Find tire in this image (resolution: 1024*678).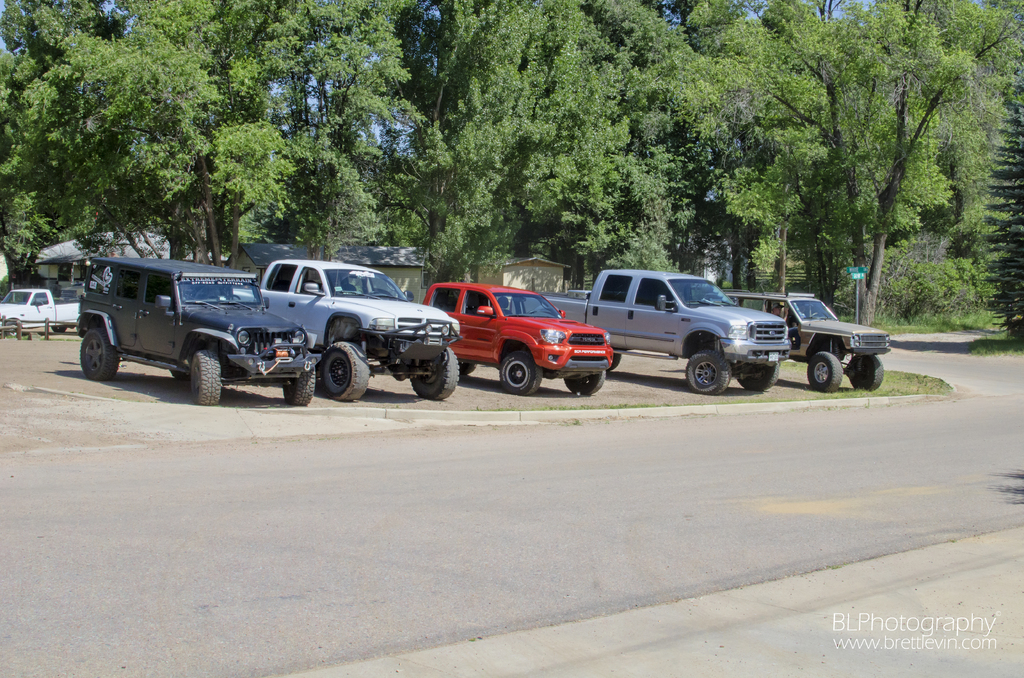
bbox=(465, 359, 478, 375).
